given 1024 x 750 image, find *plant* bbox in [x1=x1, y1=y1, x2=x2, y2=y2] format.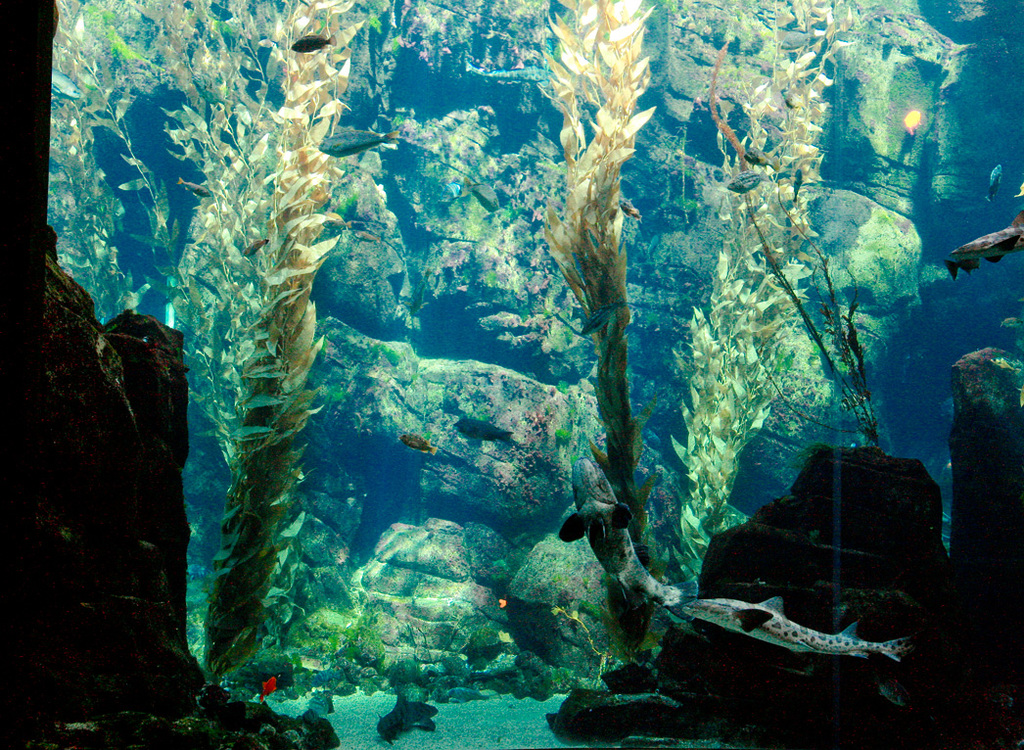
[x1=103, y1=0, x2=314, y2=657].
